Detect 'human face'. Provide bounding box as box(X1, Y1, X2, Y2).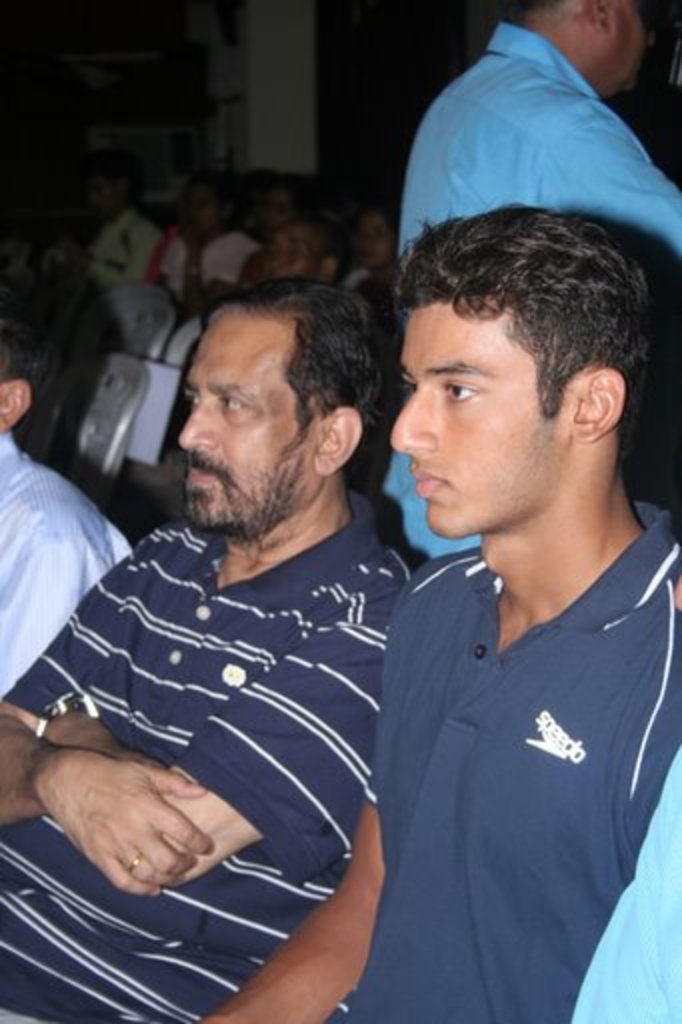
box(388, 306, 568, 546).
